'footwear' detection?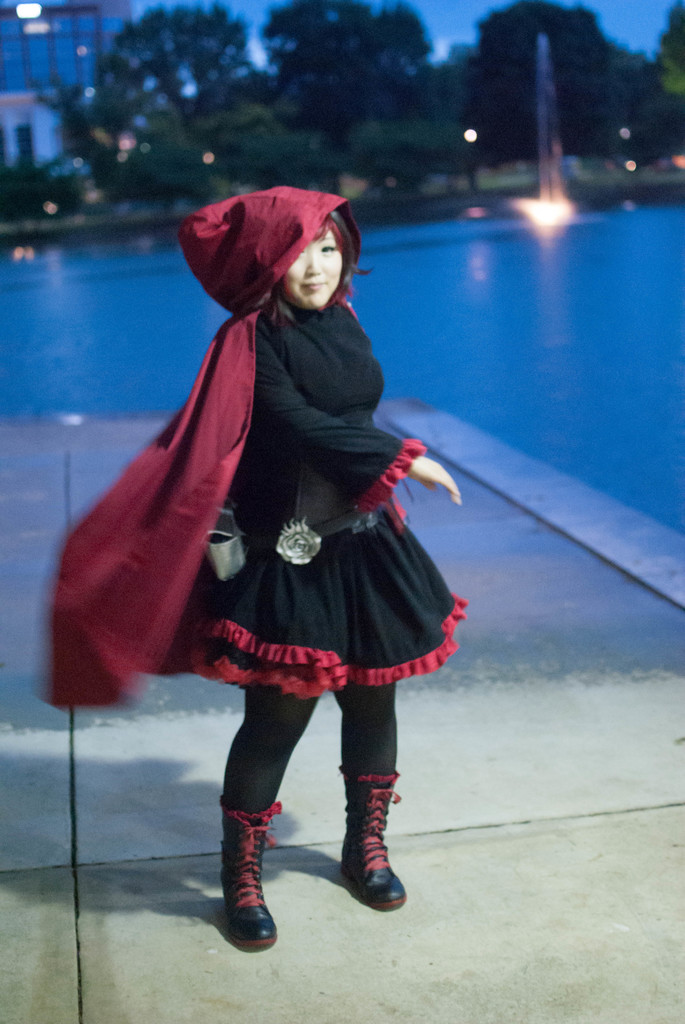
BBox(329, 778, 404, 906)
